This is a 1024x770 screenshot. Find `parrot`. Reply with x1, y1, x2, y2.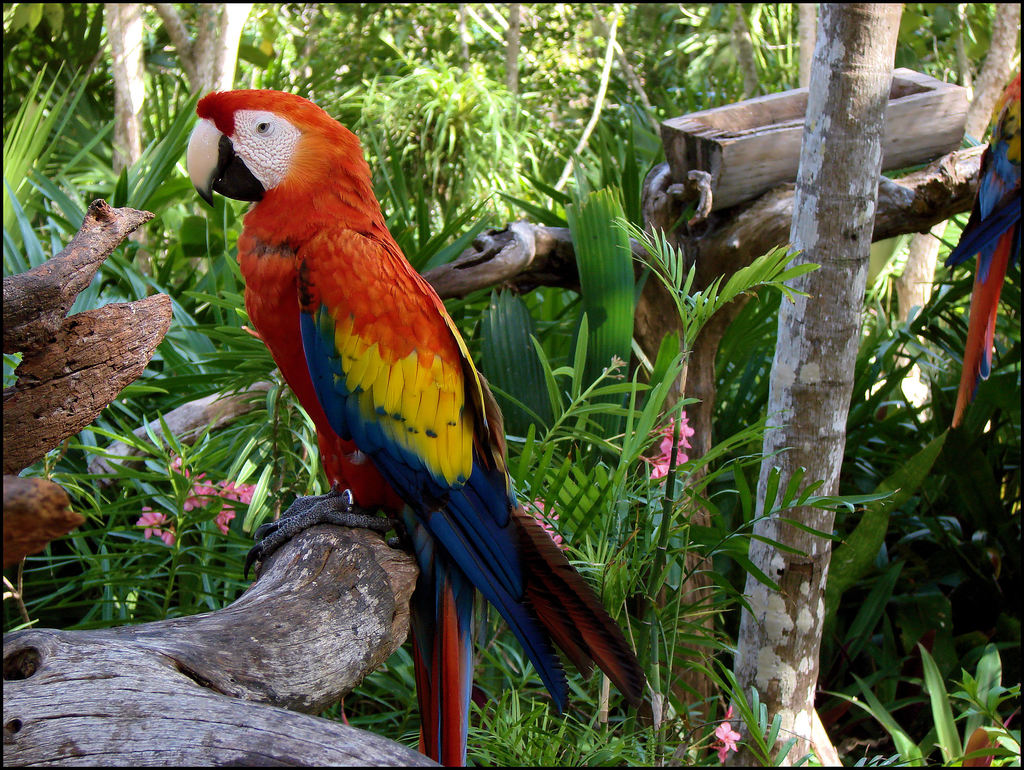
942, 66, 1022, 431.
